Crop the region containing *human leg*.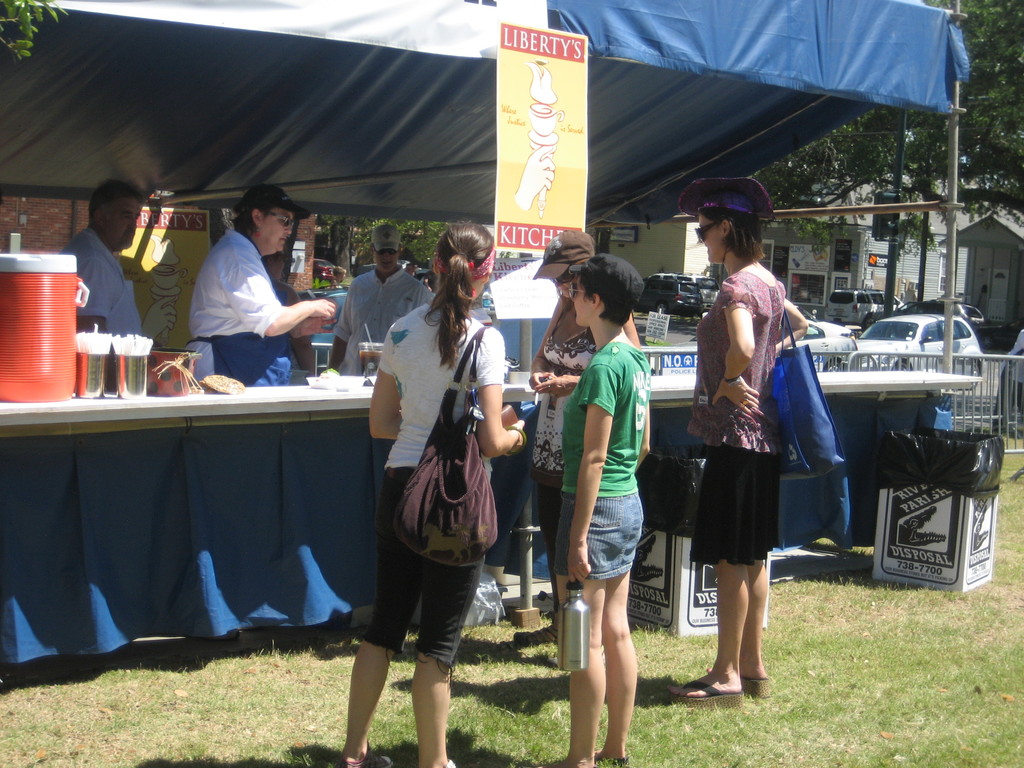
Crop region: <box>598,491,635,767</box>.
